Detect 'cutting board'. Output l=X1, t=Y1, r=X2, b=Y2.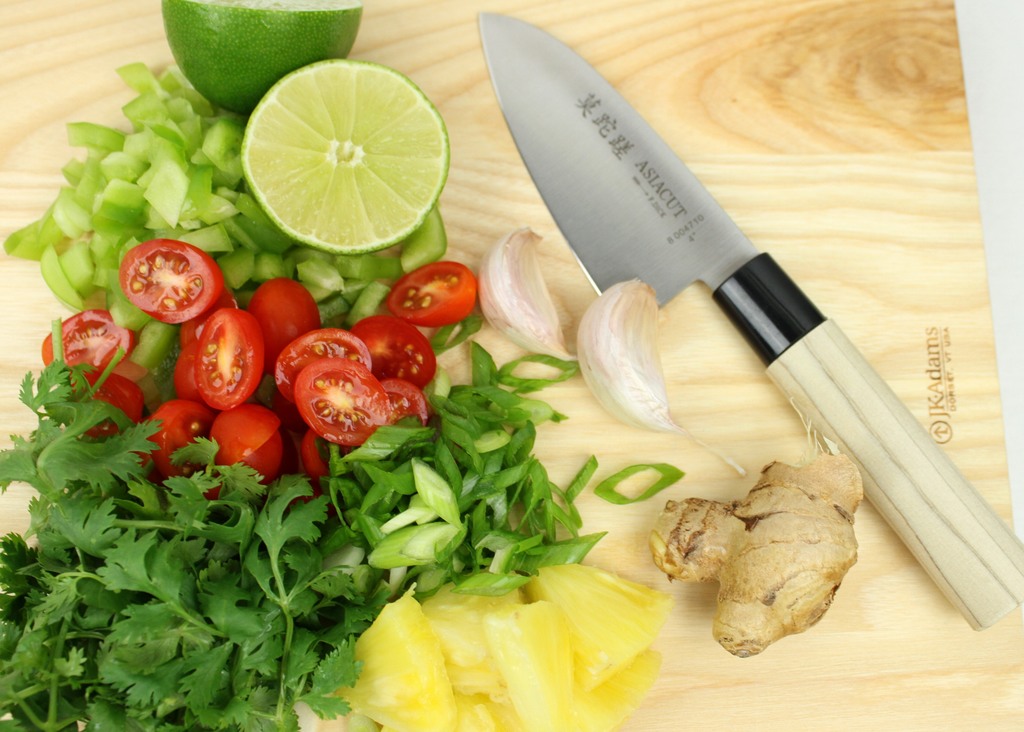
l=0, t=0, r=1023, b=731.
